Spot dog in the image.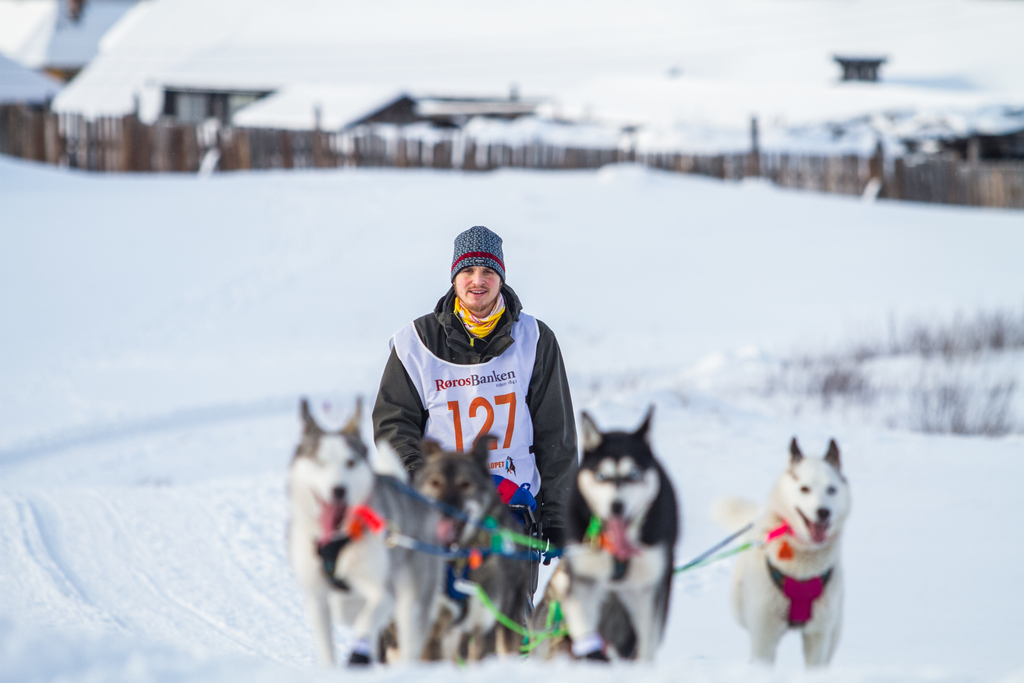
dog found at {"x1": 516, "y1": 588, "x2": 635, "y2": 661}.
